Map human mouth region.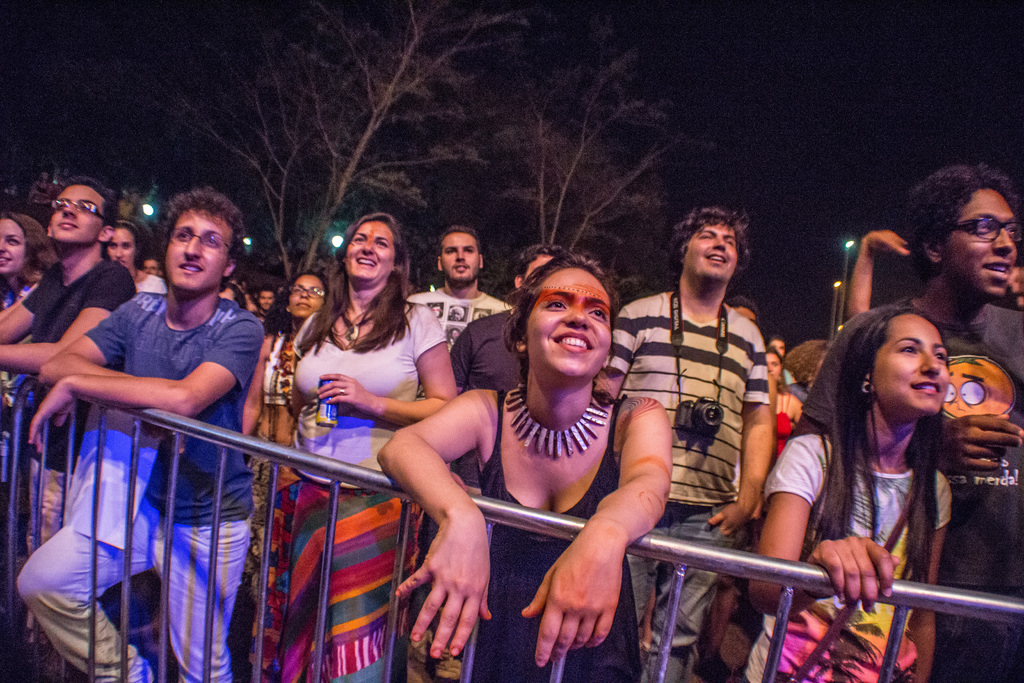
Mapped to box=[452, 262, 470, 273].
